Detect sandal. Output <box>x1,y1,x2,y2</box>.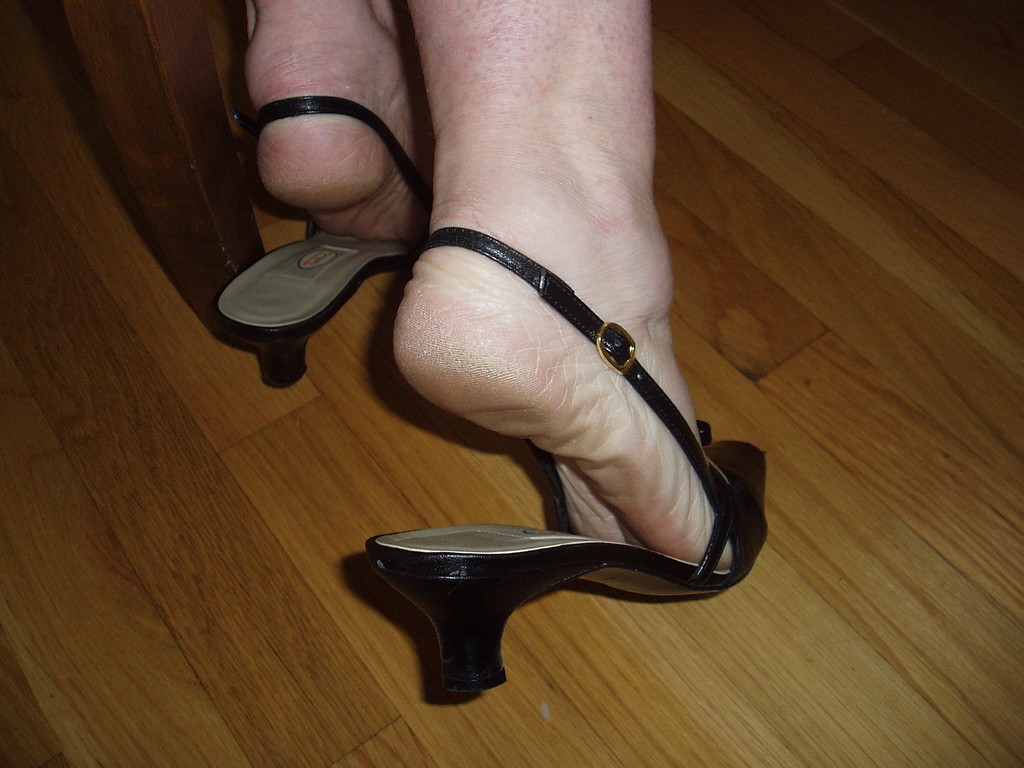
<box>355,165,747,687</box>.
